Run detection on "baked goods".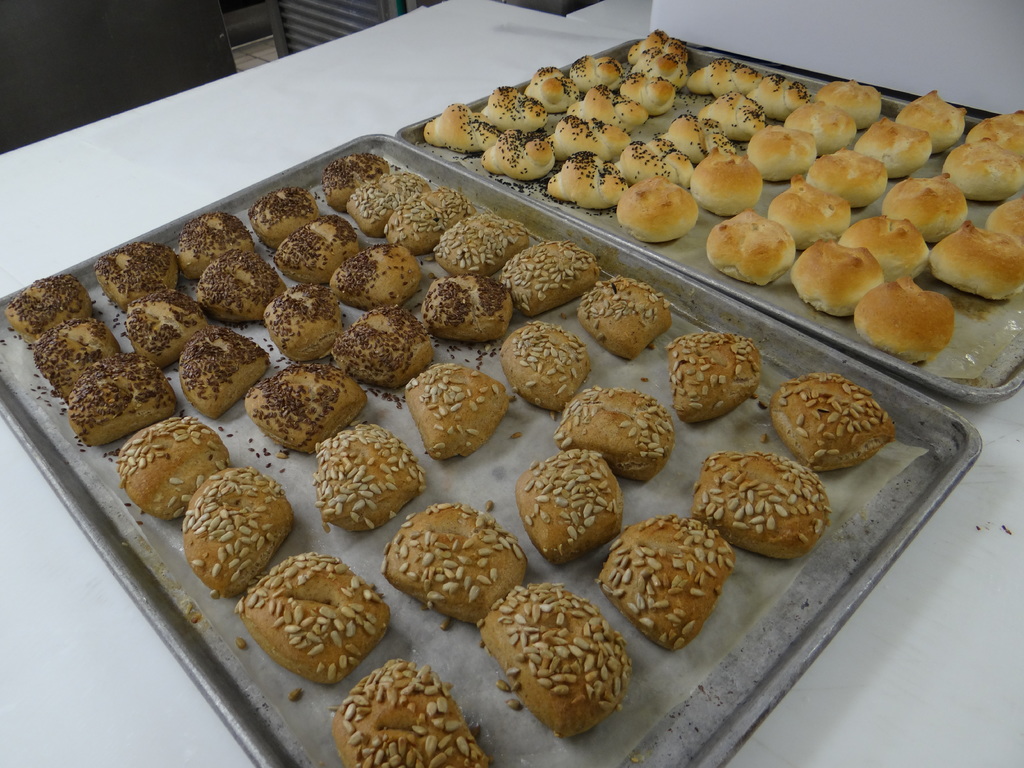
Result: box=[900, 89, 968, 154].
